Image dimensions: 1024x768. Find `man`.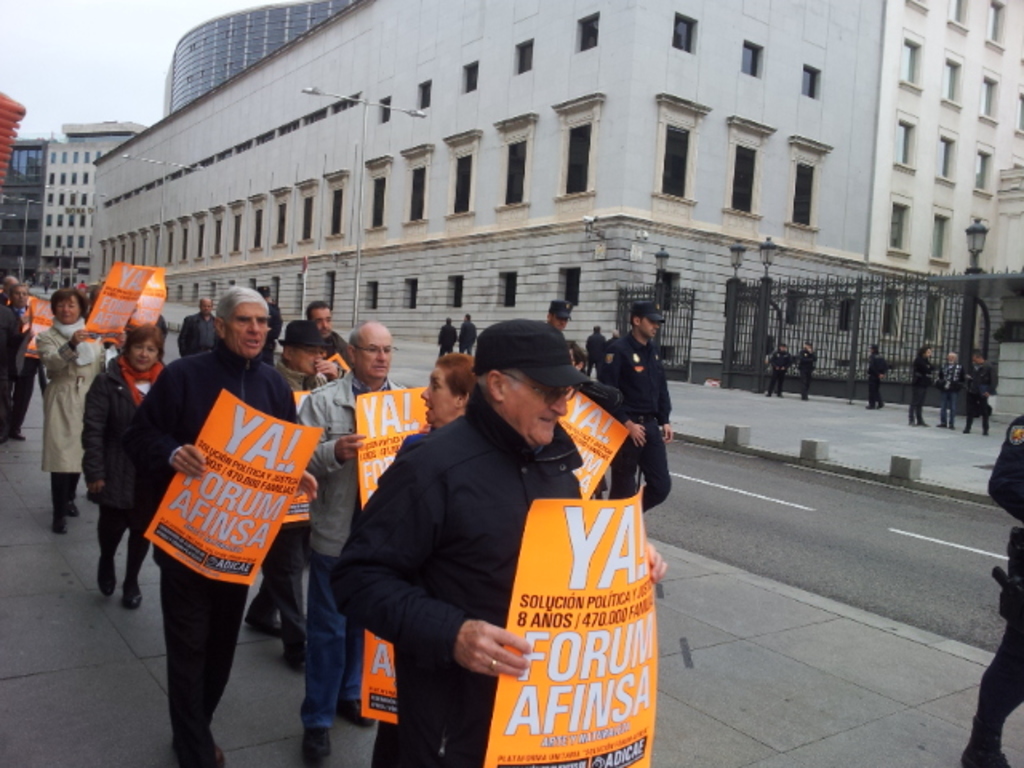
detection(803, 339, 814, 395).
